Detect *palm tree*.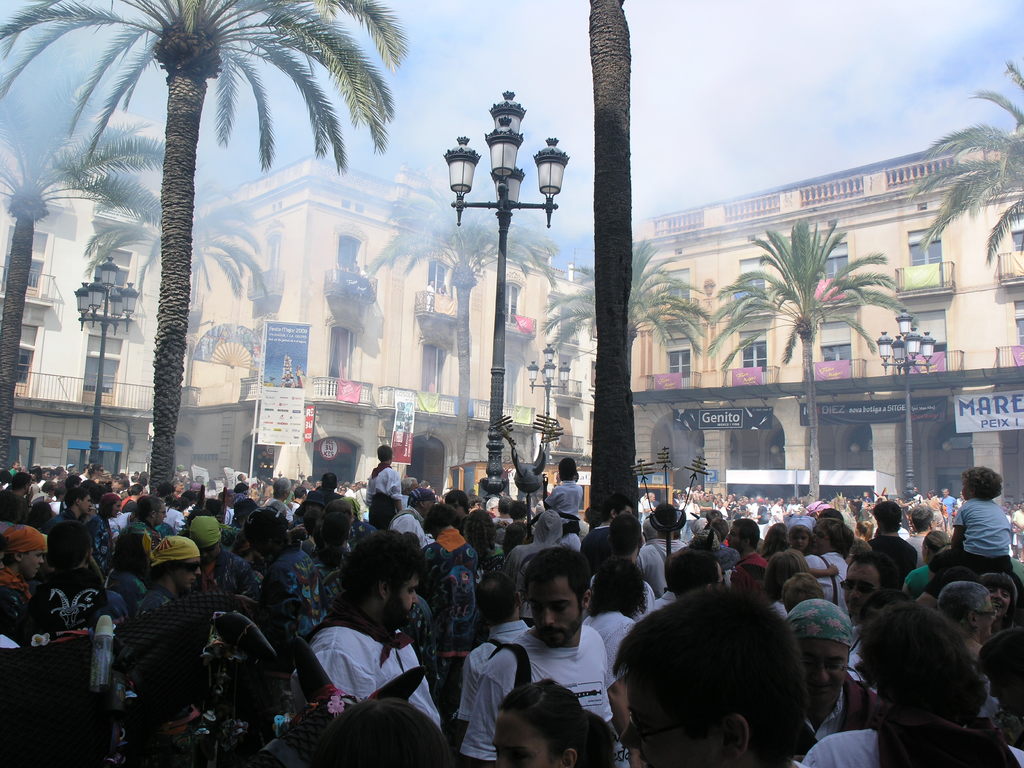
Detected at [721,209,913,499].
